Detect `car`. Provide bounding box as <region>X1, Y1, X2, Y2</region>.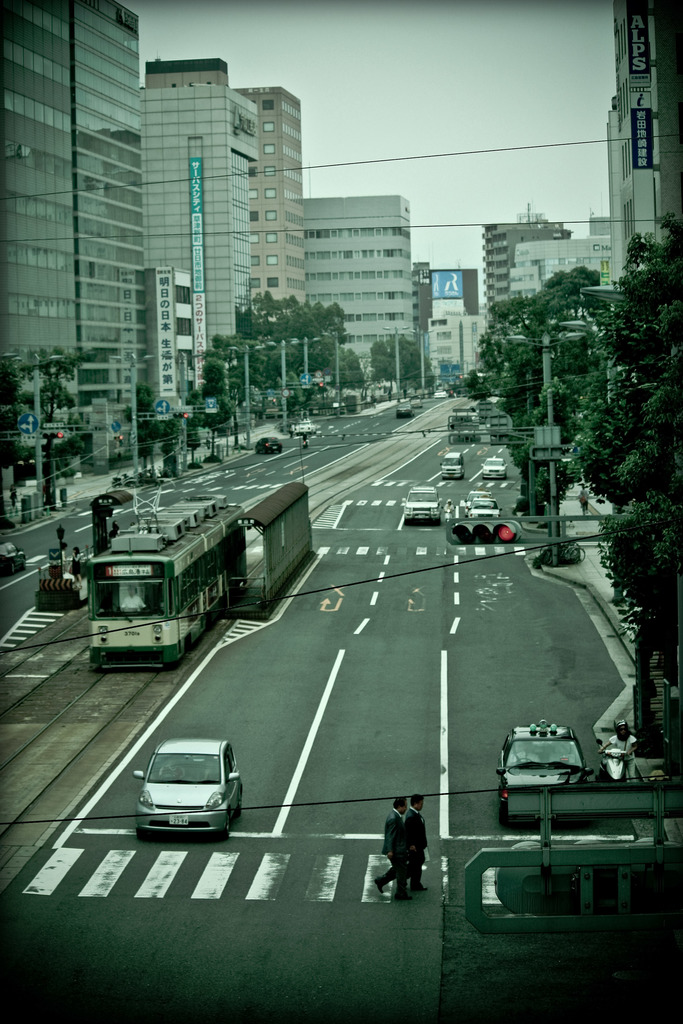
<region>432, 389, 448, 398</region>.
